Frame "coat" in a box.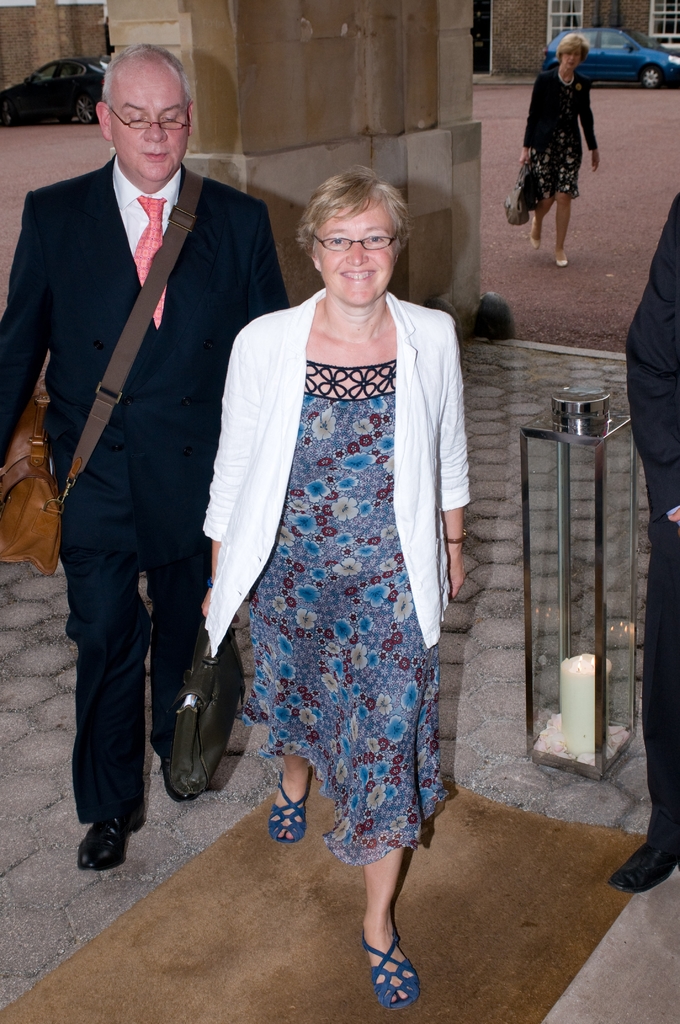
0 174 285 547.
